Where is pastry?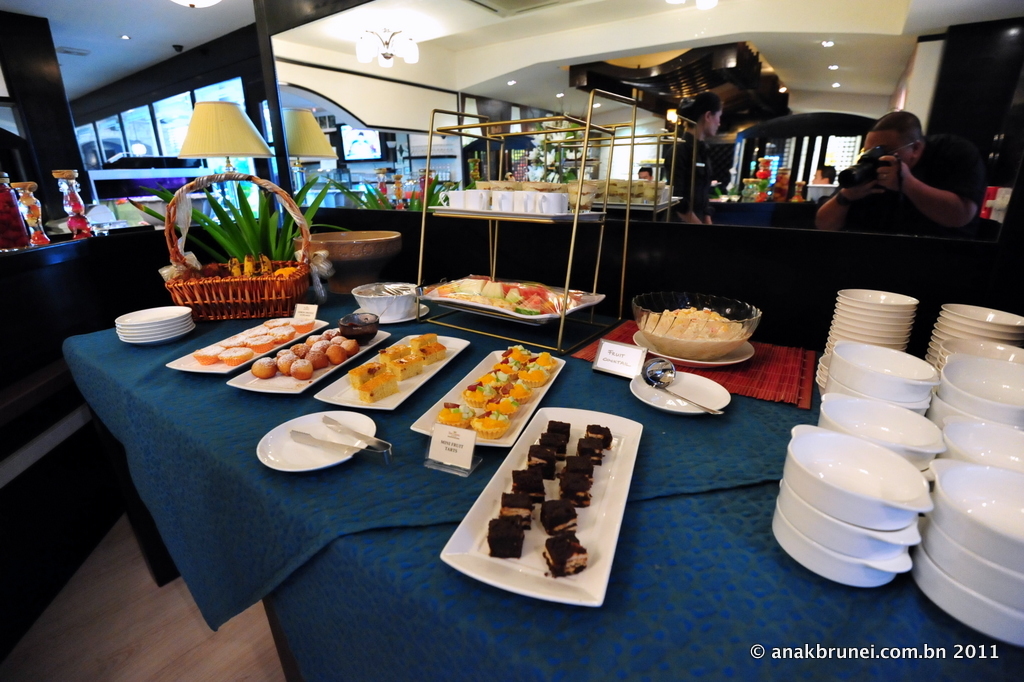
bbox=[503, 384, 533, 395].
